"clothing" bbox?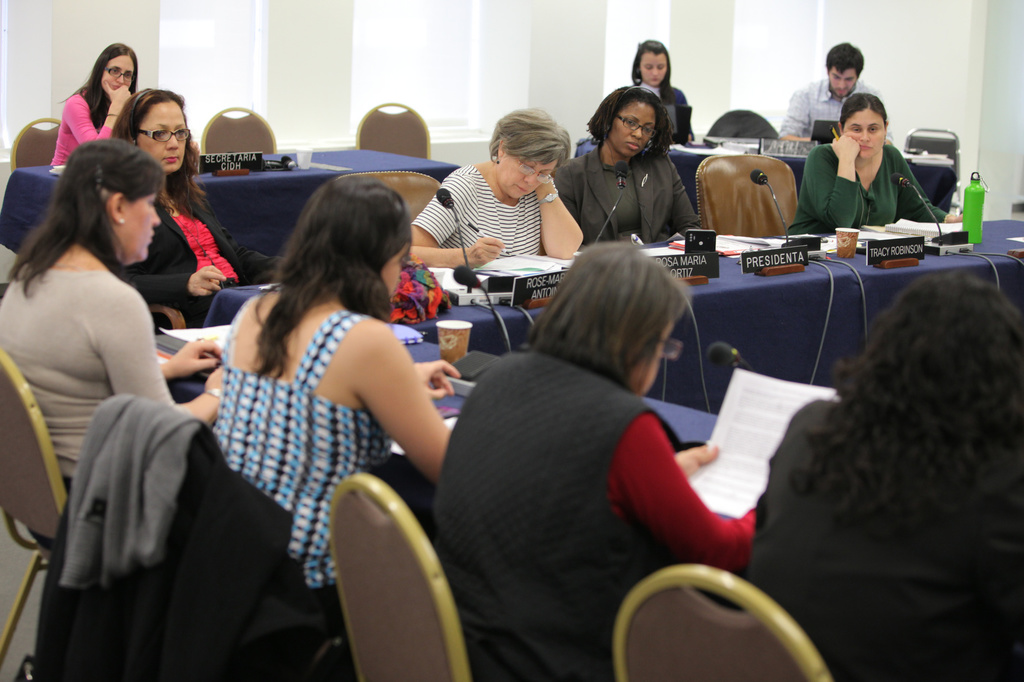
[59,393,208,591]
